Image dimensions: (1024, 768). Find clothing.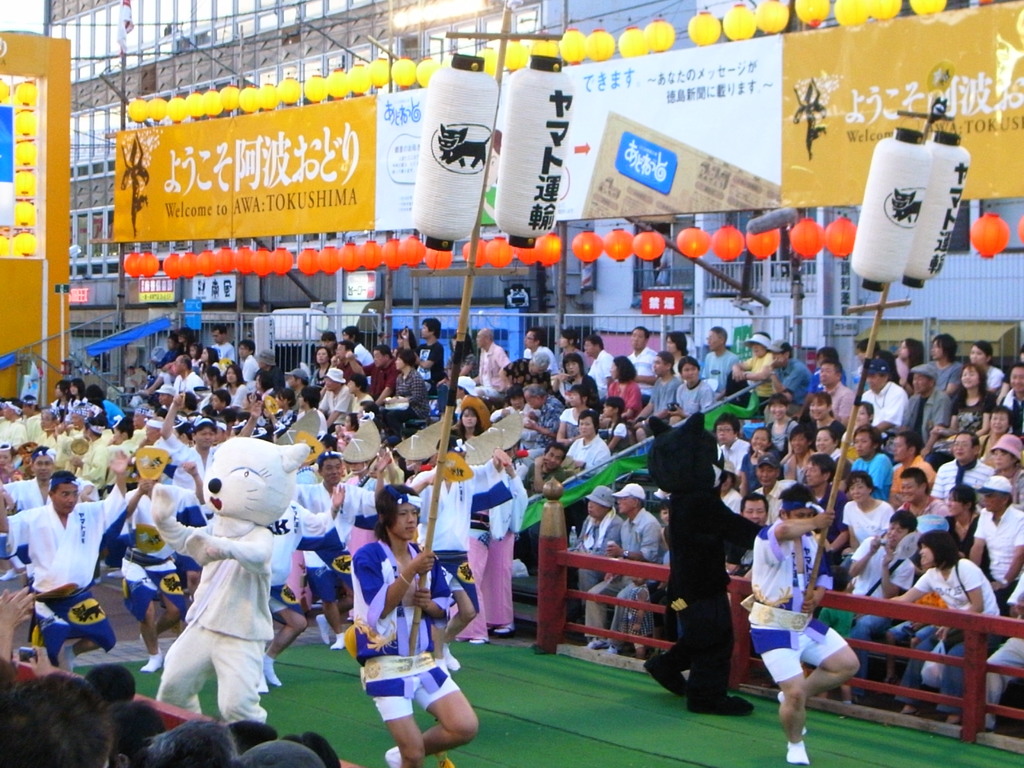
{"x1": 0, "y1": 478, "x2": 97, "y2": 571}.
